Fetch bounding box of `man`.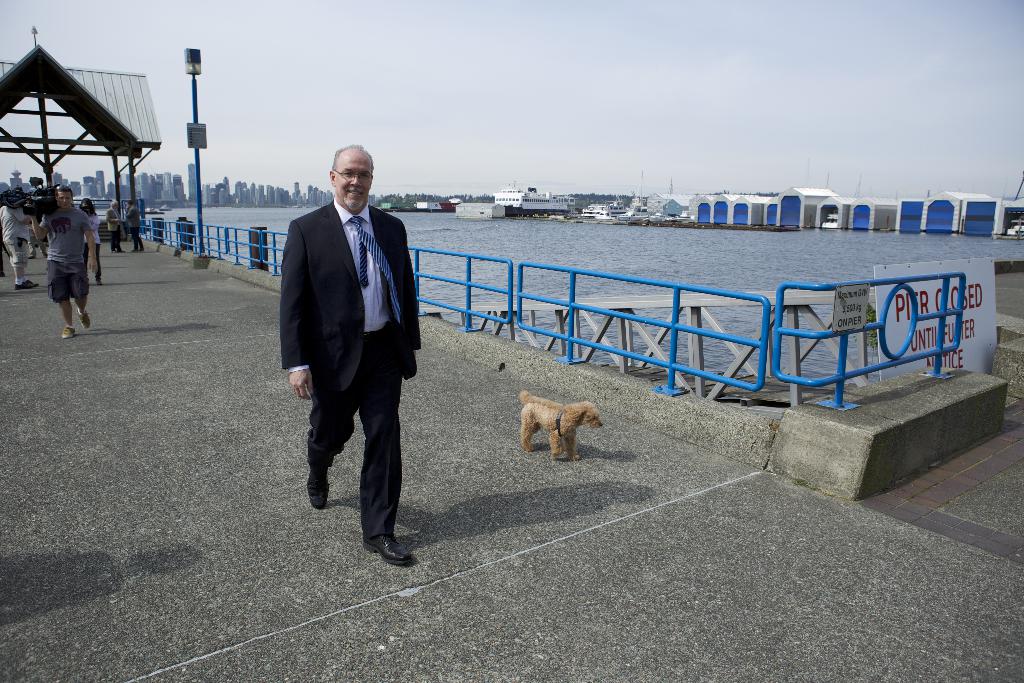
Bbox: Rect(2, 191, 42, 288).
